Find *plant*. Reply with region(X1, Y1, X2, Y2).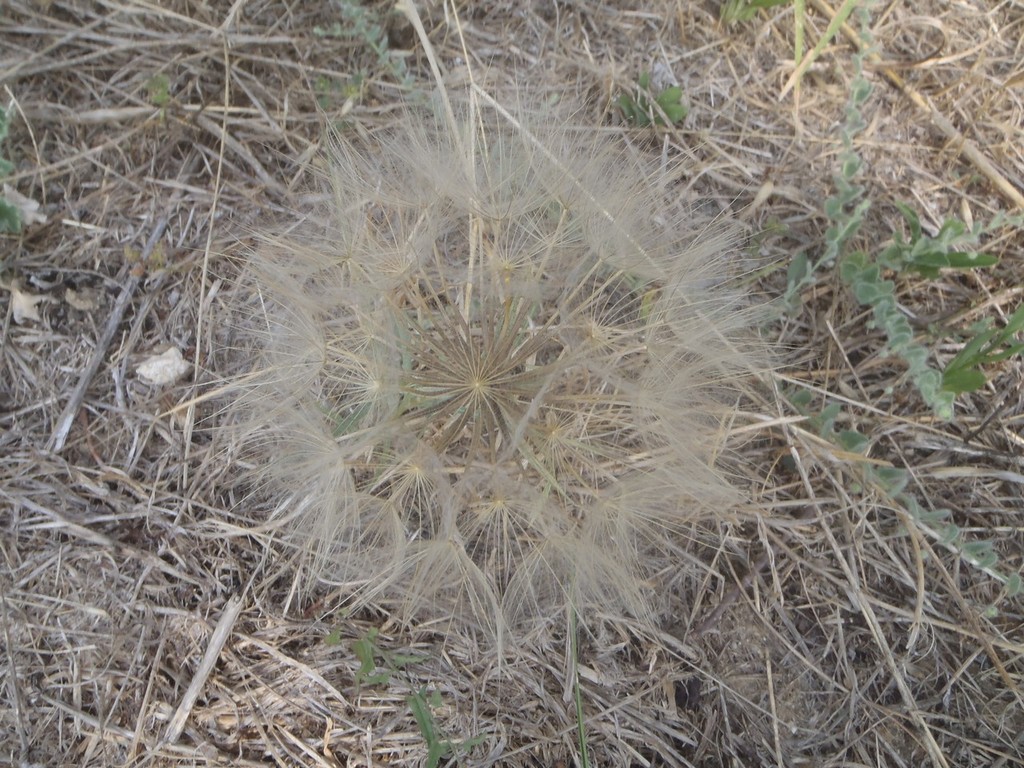
region(598, 62, 695, 134).
